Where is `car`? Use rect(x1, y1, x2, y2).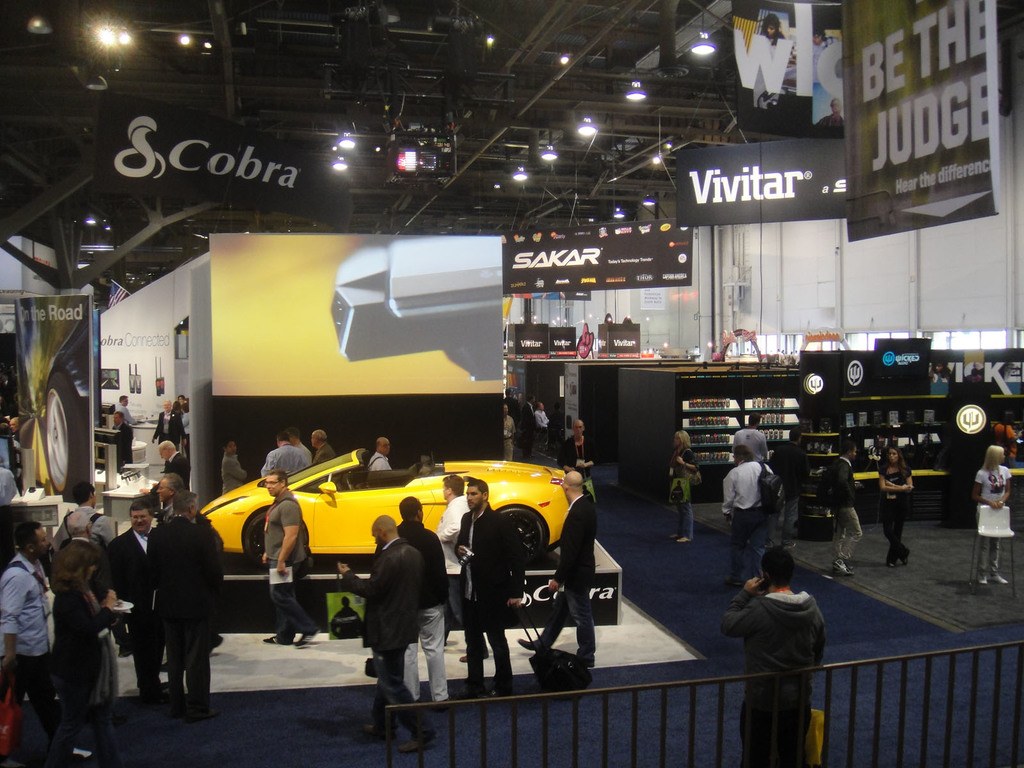
rect(33, 302, 90, 504).
